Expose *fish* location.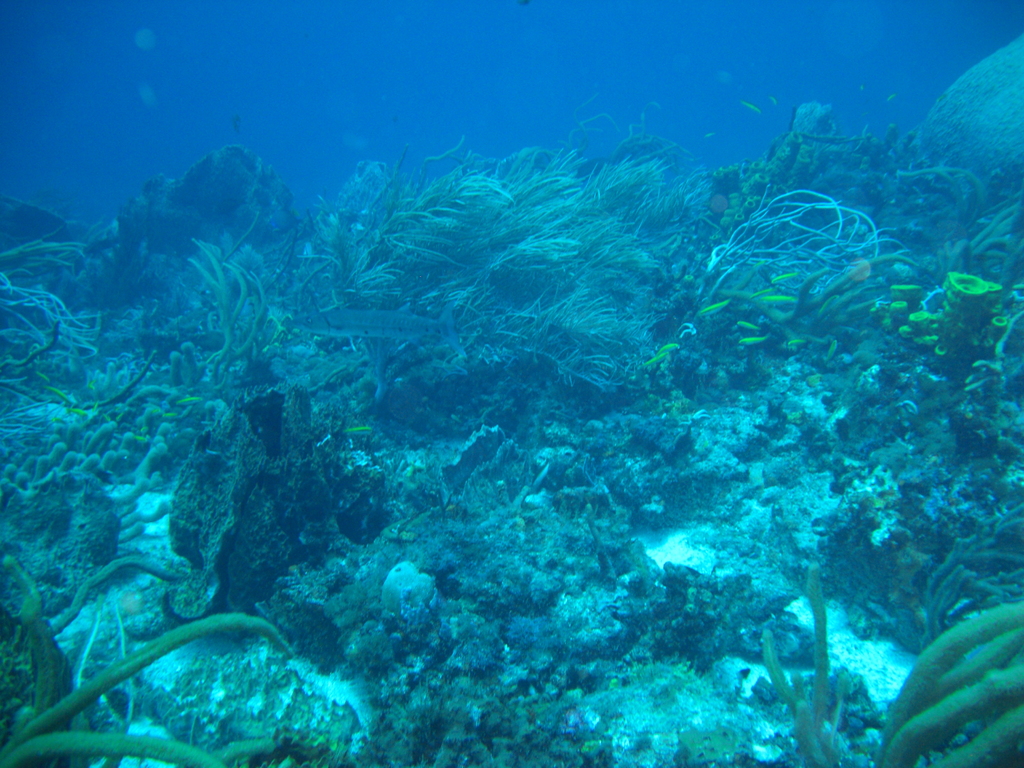
Exposed at {"x1": 816, "y1": 292, "x2": 840, "y2": 316}.
